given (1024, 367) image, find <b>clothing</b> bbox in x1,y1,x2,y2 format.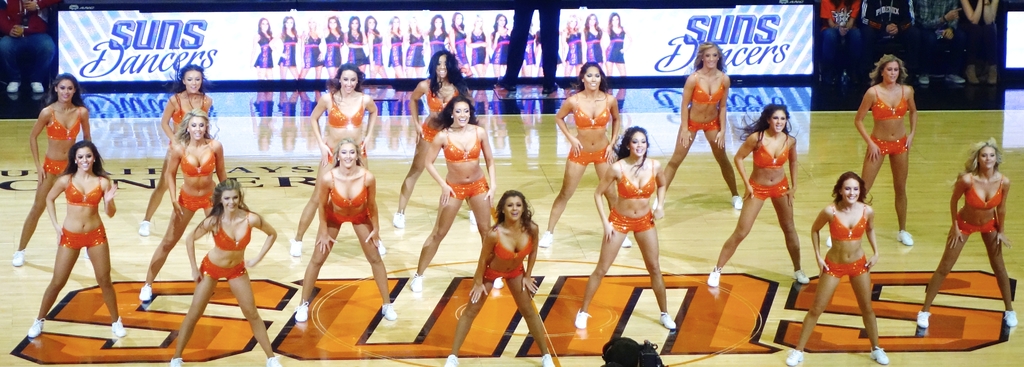
964,0,1000,62.
